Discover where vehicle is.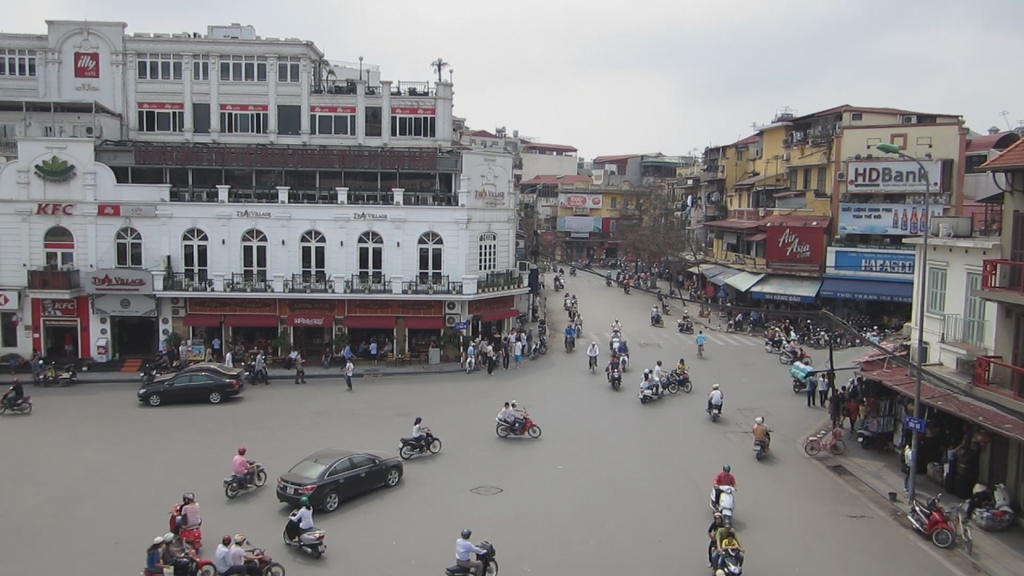
Discovered at x1=560, y1=298, x2=570, y2=309.
